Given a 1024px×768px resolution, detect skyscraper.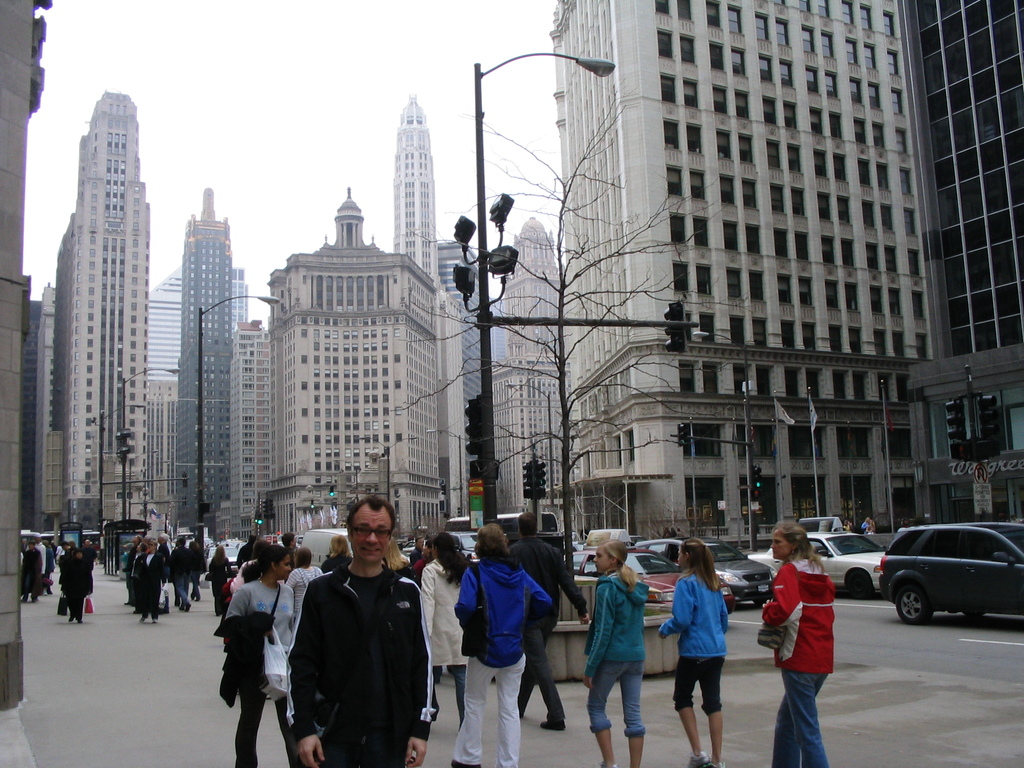
bbox(396, 95, 438, 281).
